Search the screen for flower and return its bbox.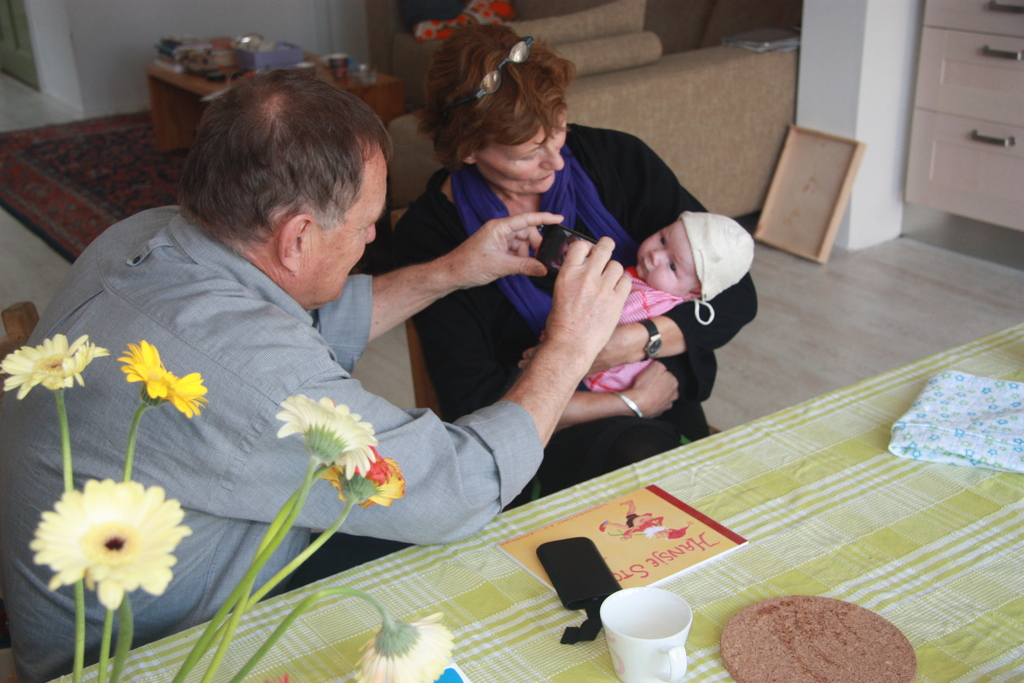
Found: bbox=[274, 399, 378, 476].
